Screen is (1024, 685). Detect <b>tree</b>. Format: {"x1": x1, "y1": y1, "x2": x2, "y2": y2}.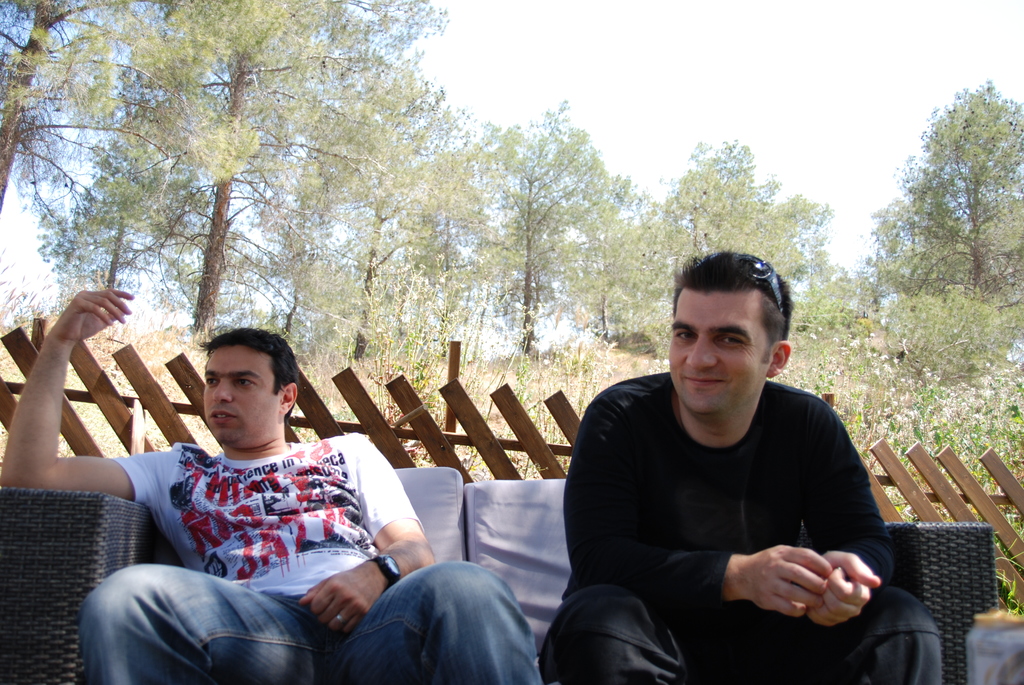
{"x1": 830, "y1": 79, "x2": 1023, "y2": 374}.
